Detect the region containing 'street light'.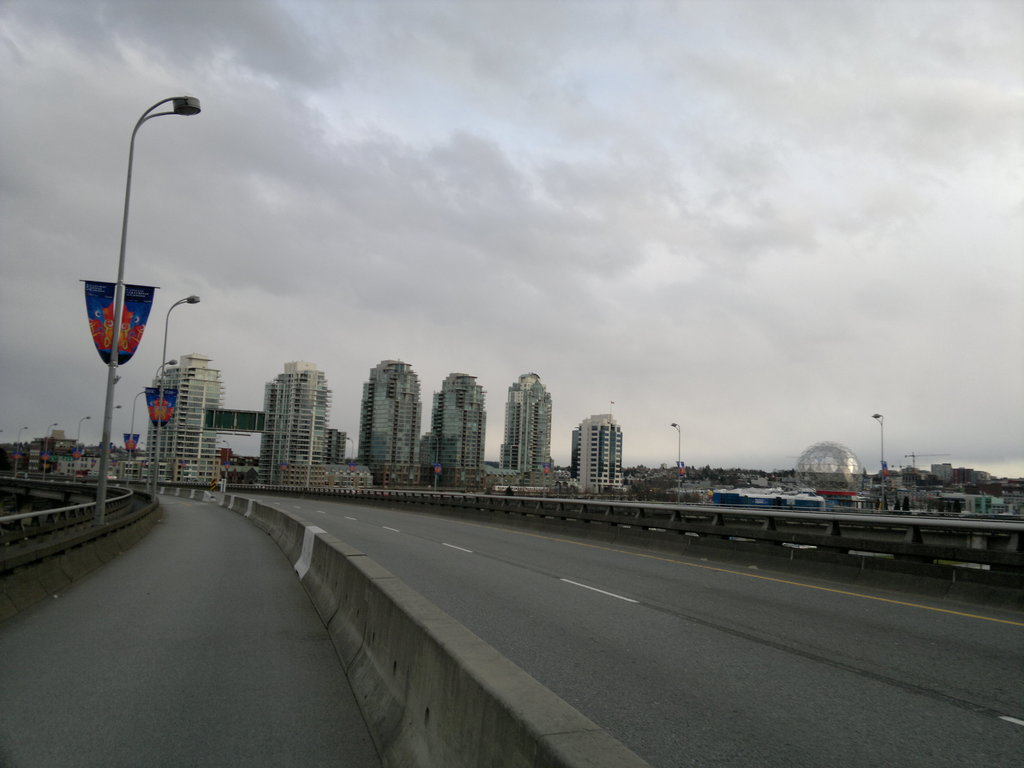
45, 423, 60, 484.
